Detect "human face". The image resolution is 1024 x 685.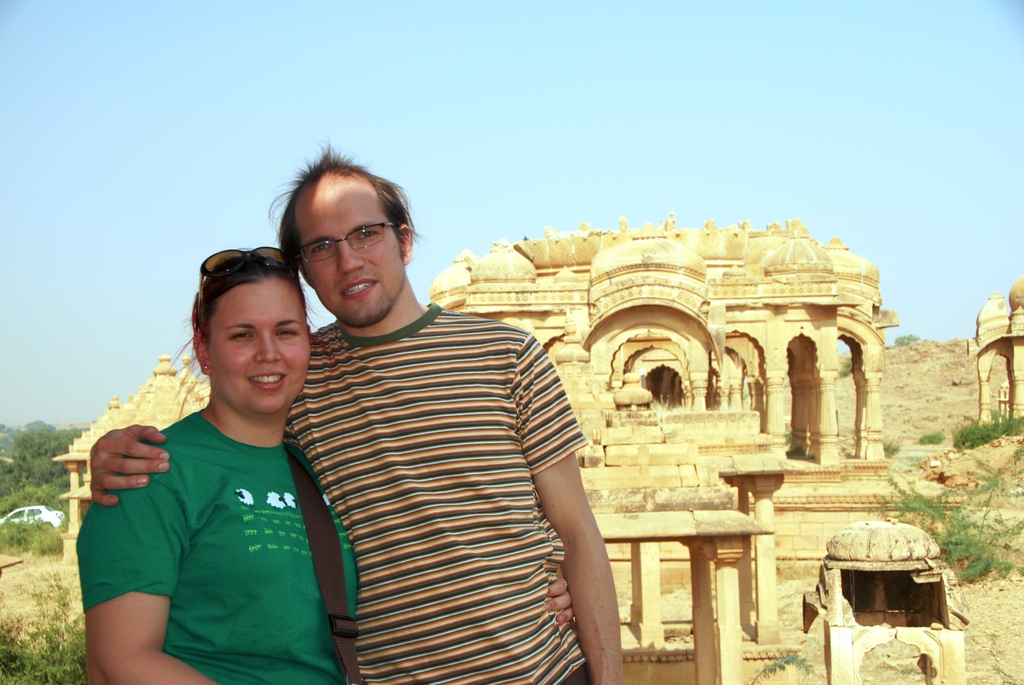
locate(195, 276, 311, 418).
